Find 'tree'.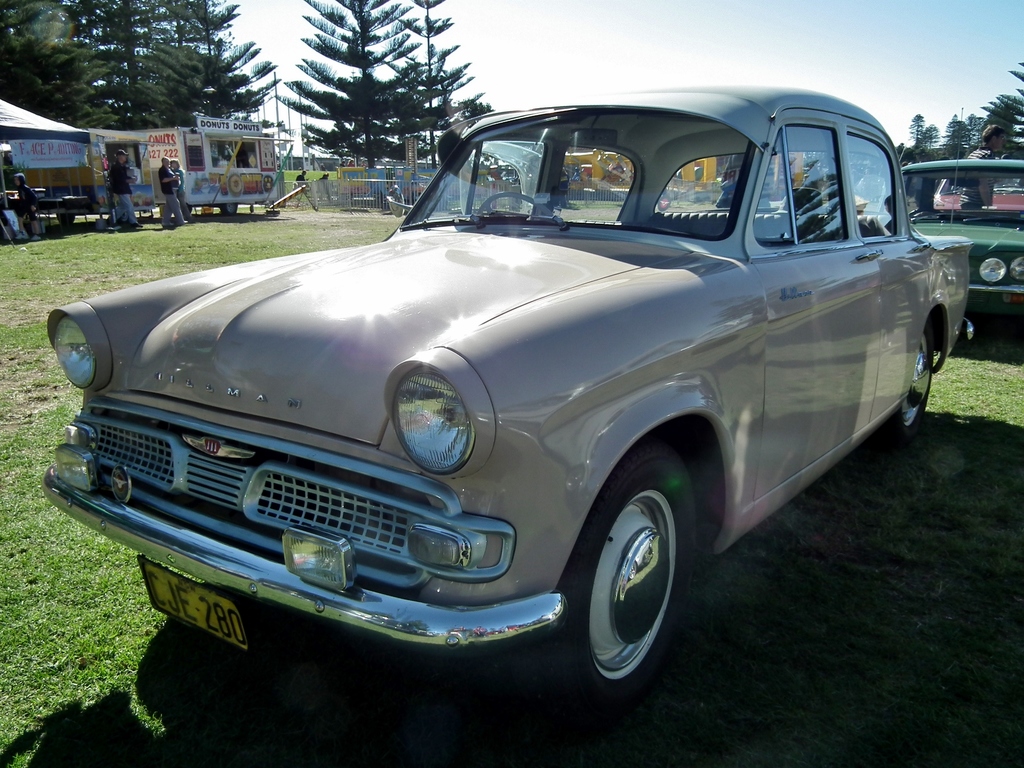
{"x1": 147, "y1": 1, "x2": 282, "y2": 140}.
